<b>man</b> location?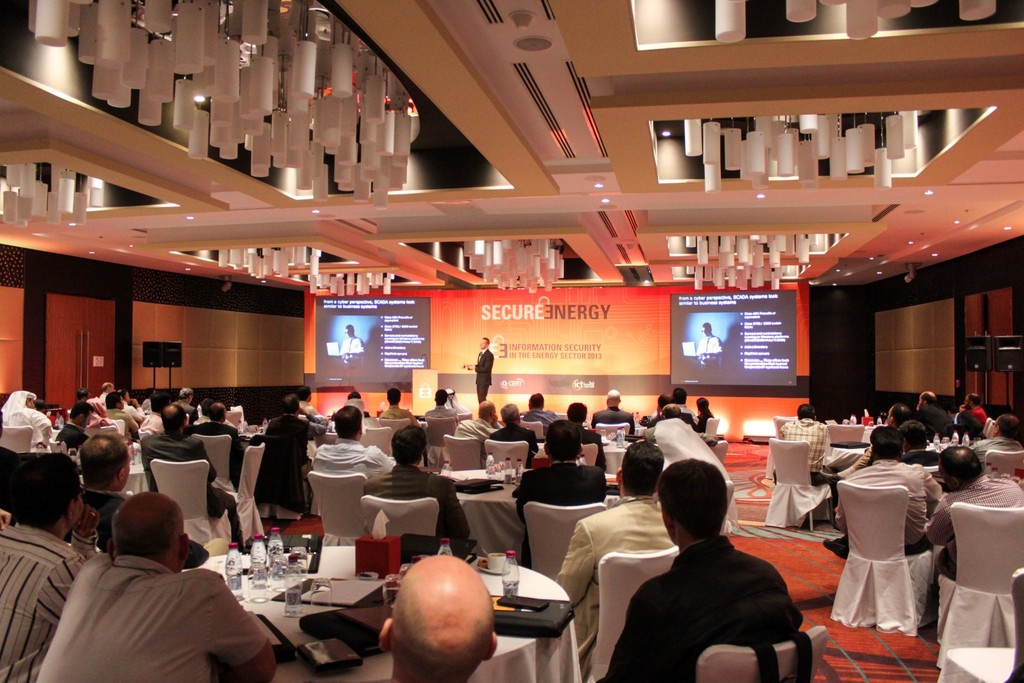
locate(138, 390, 164, 436)
